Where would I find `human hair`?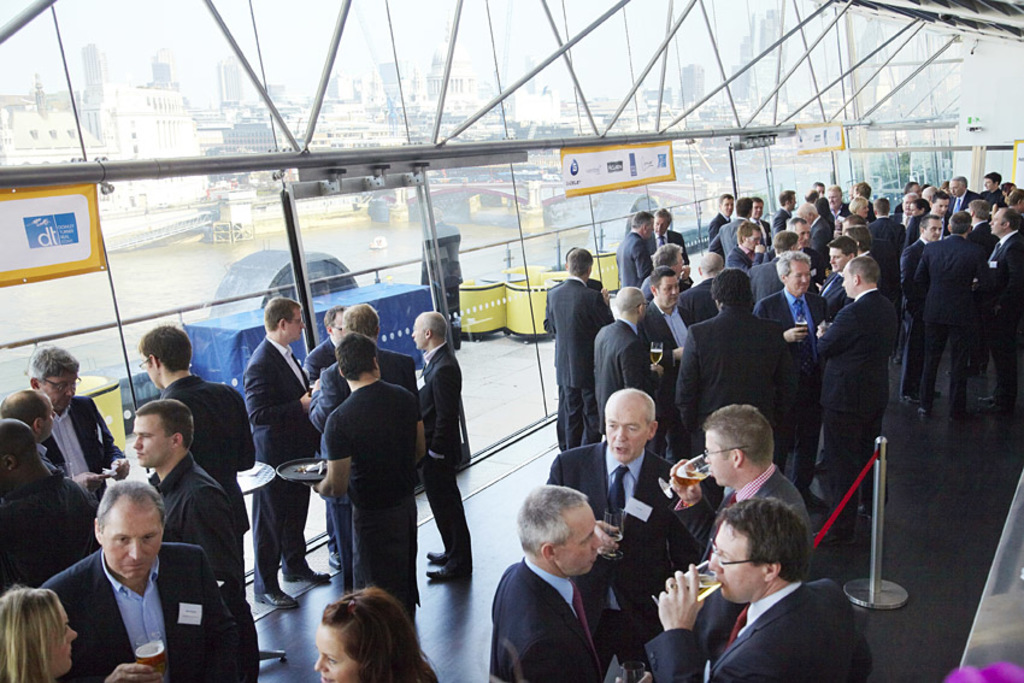
At Rect(816, 179, 826, 189).
